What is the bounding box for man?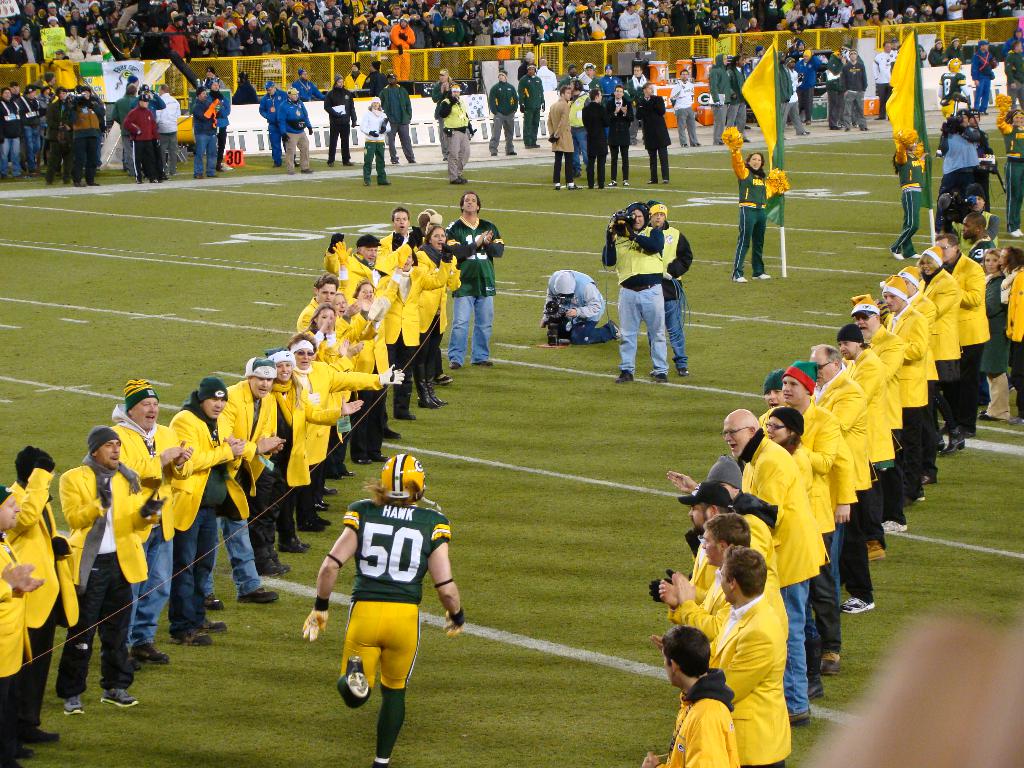
380,69,411,168.
